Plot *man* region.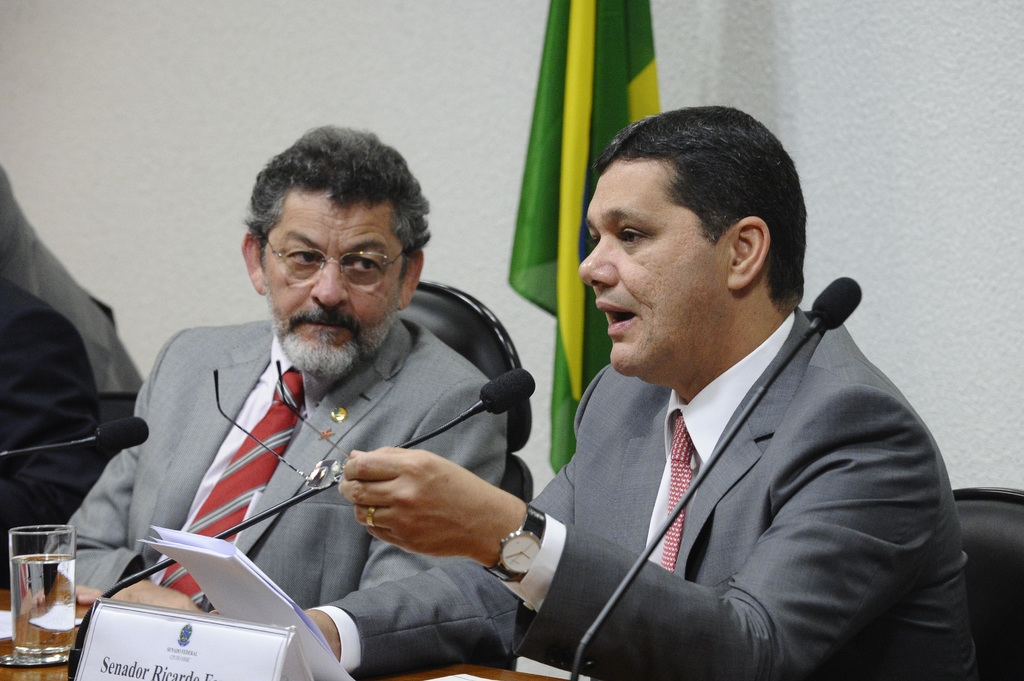
Plotted at [x1=76, y1=141, x2=570, y2=655].
